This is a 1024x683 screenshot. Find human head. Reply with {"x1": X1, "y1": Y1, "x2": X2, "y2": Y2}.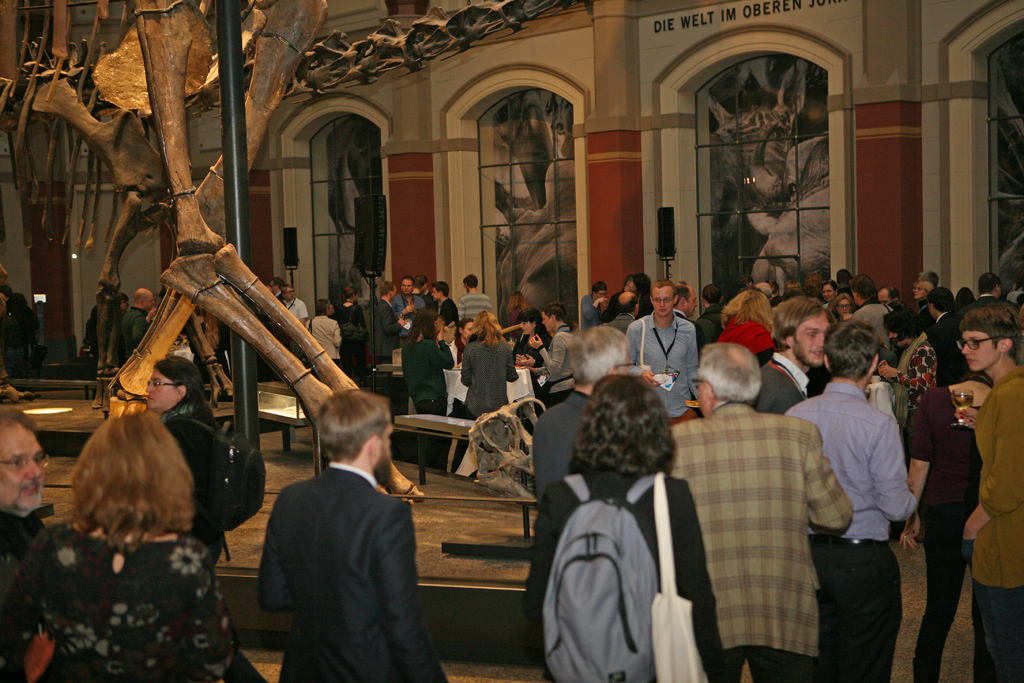
{"x1": 381, "y1": 279, "x2": 399, "y2": 299}.
